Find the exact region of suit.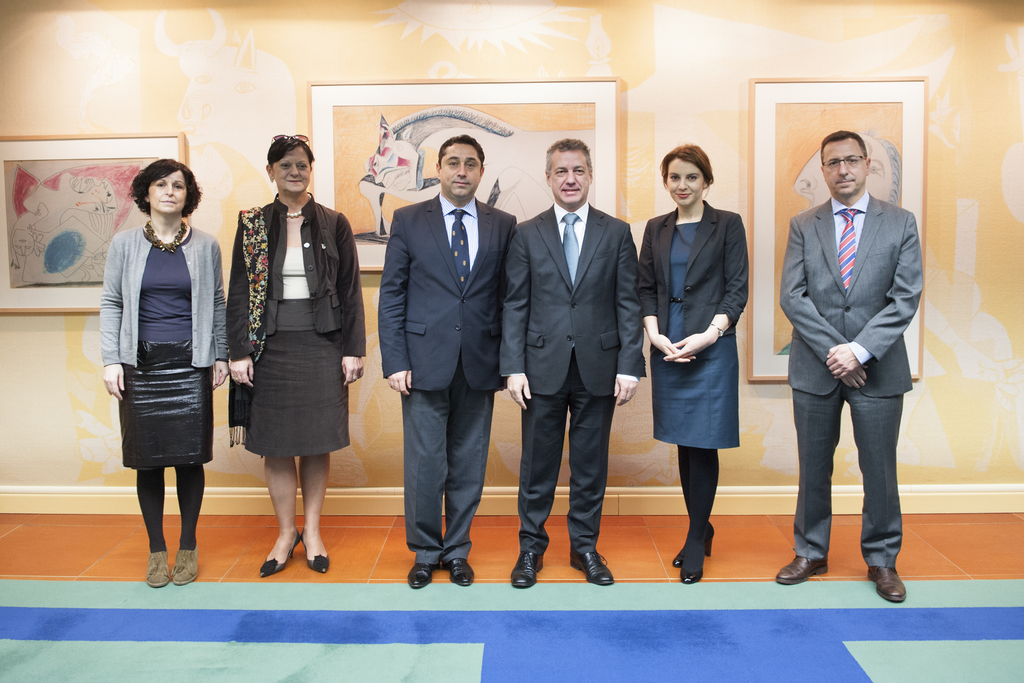
Exact region: pyautogui.locateOnScreen(499, 202, 648, 553).
